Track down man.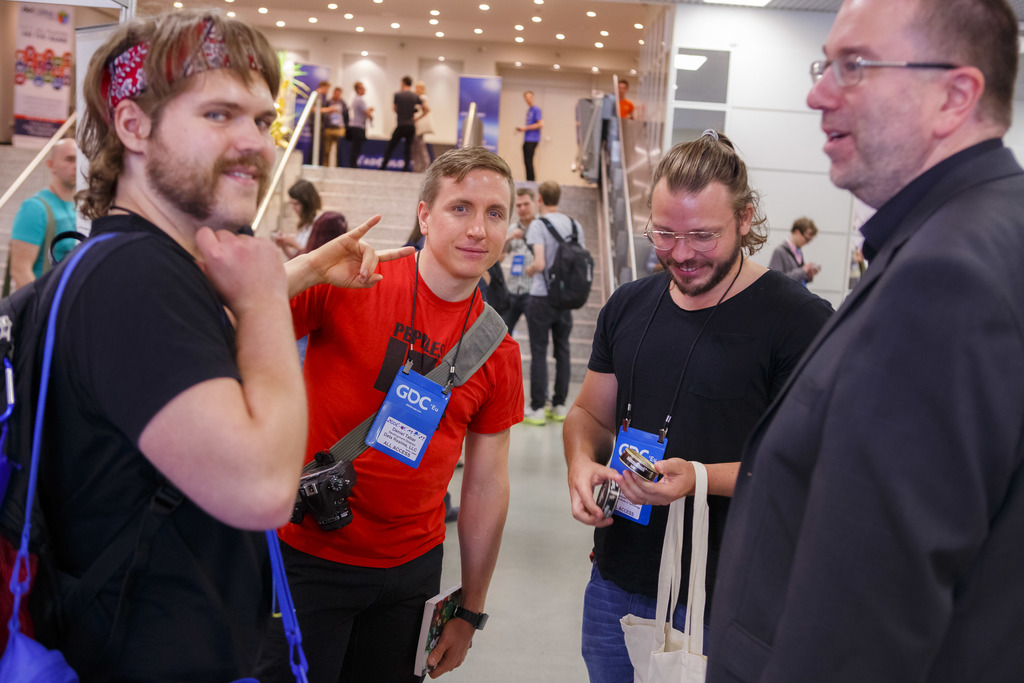
Tracked to left=312, top=81, right=339, bottom=163.
